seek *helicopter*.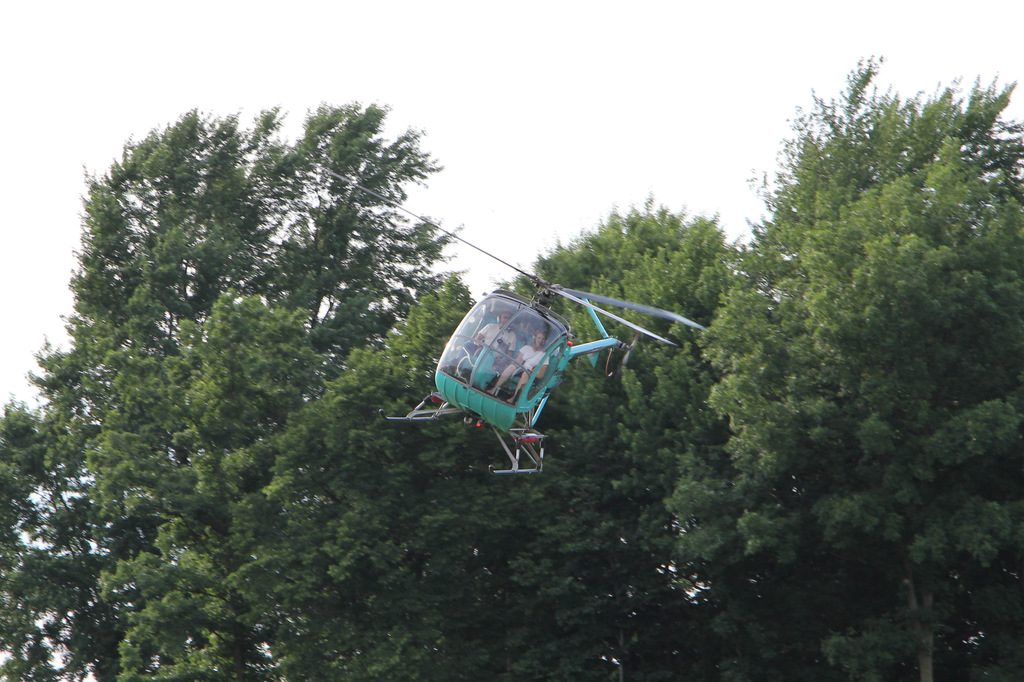
(x1=316, y1=163, x2=710, y2=477).
